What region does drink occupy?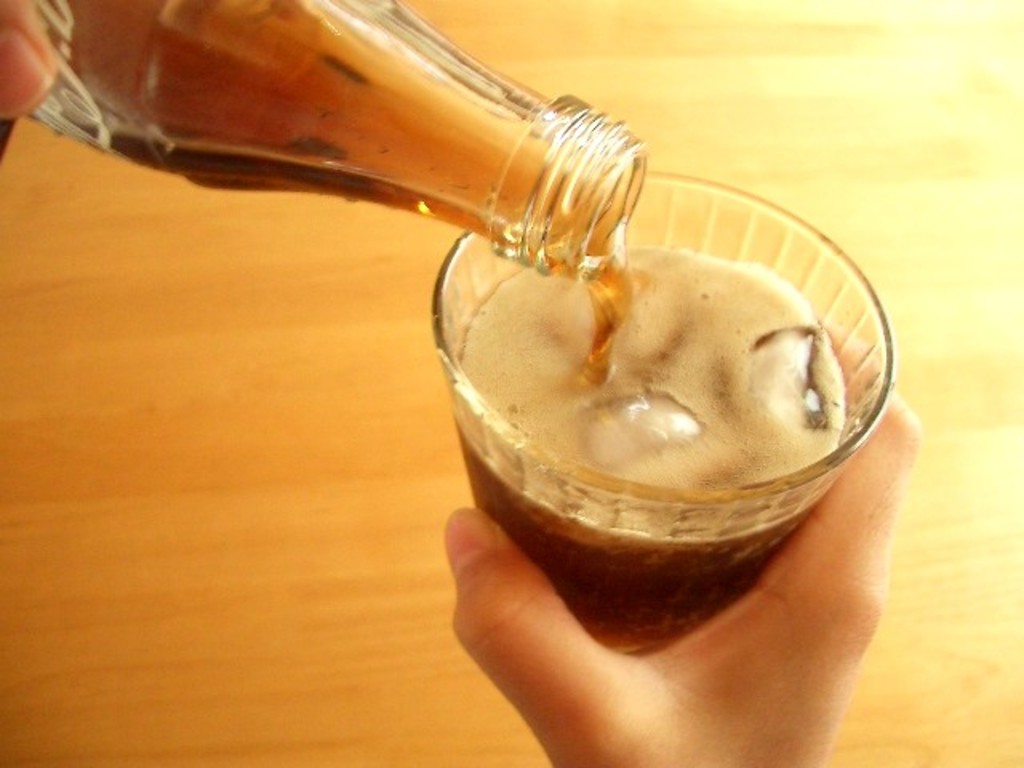
[19,0,648,270].
